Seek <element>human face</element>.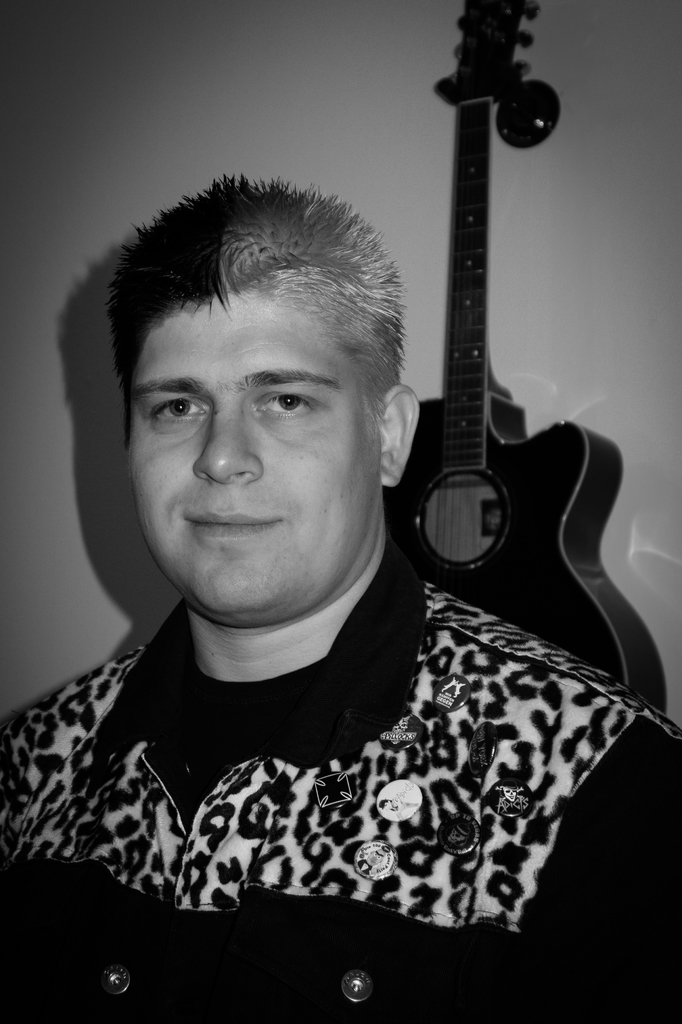
pyautogui.locateOnScreen(130, 290, 387, 614).
